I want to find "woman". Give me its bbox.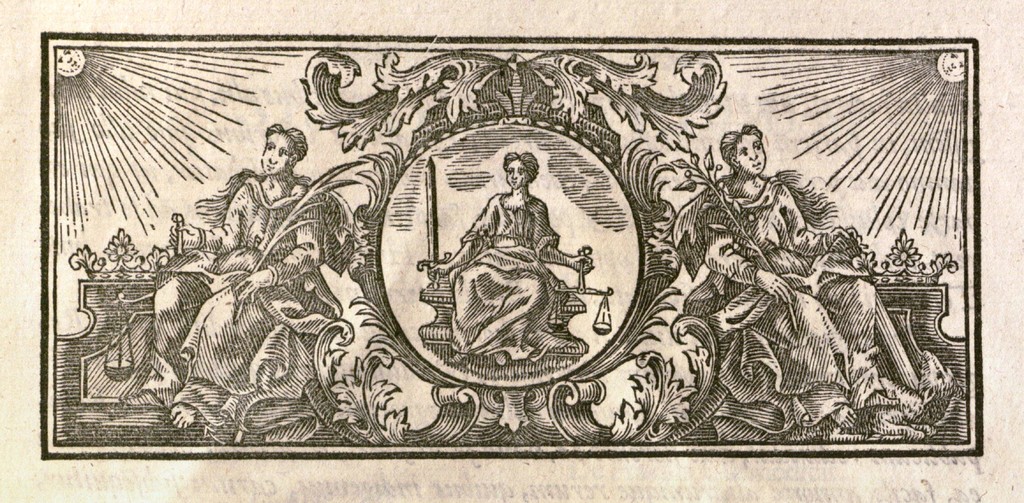
bbox=[416, 136, 610, 375].
